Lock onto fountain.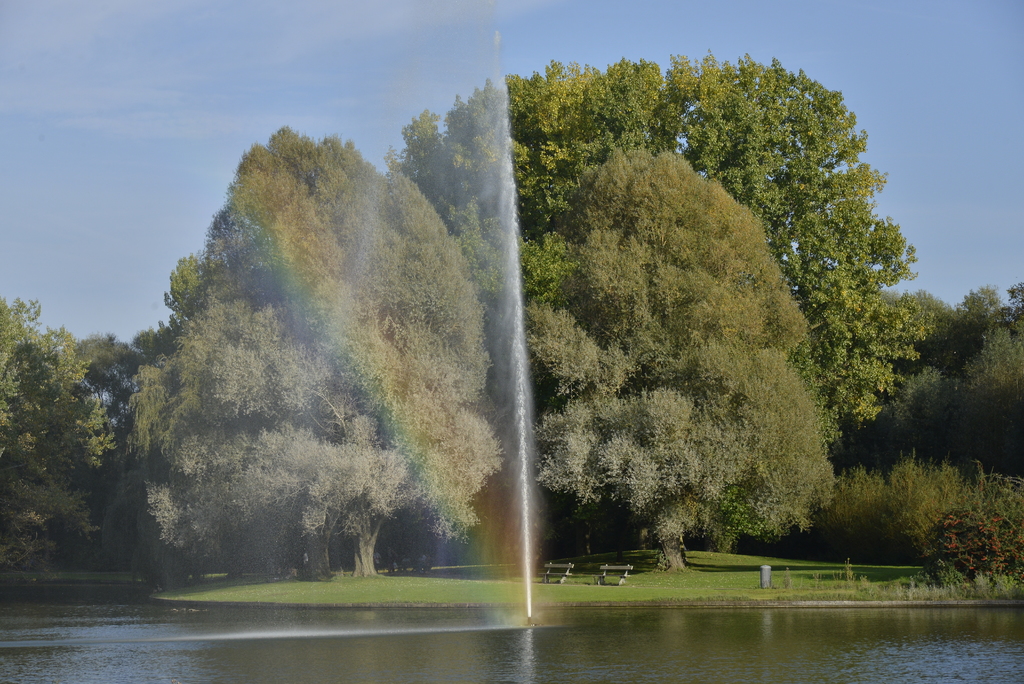
Locked: {"x1": 244, "y1": 21, "x2": 871, "y2": 658}.
